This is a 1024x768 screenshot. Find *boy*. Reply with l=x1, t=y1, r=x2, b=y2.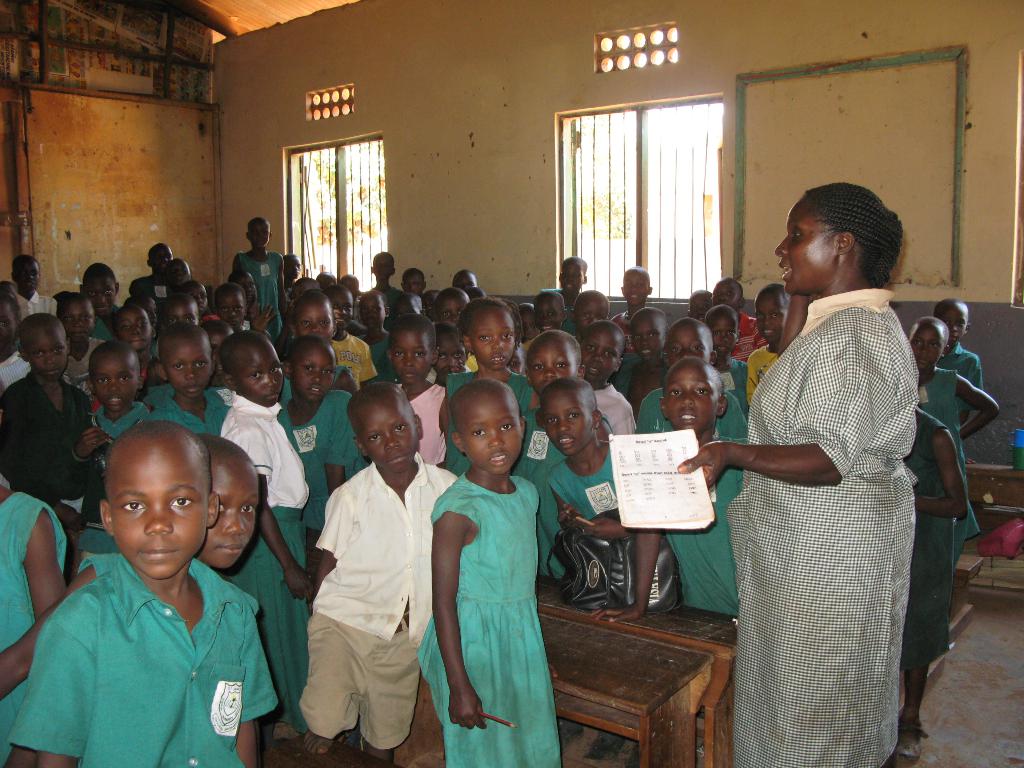
l=173, t=277, r=211, b=316.
